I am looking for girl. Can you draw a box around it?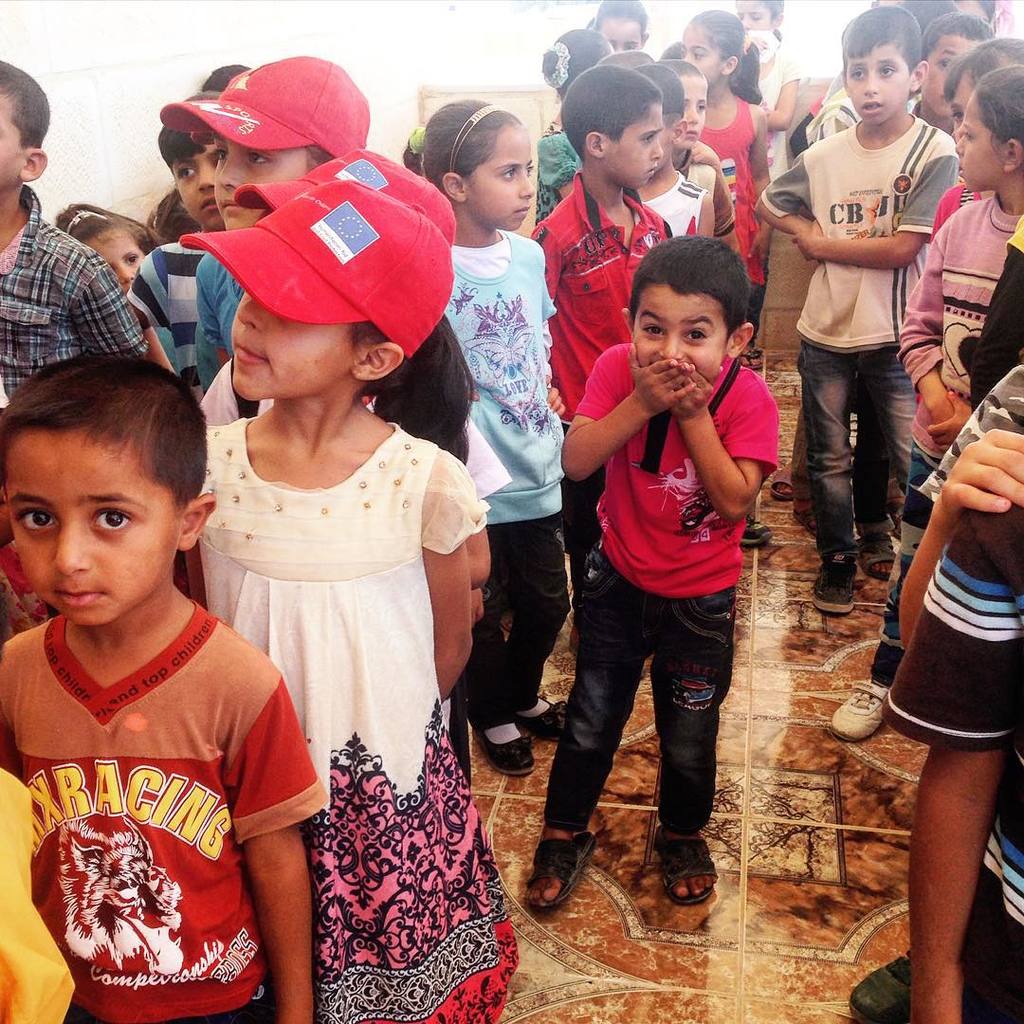
Sure, the bounding box is locate(535, 27, 616, 229).
